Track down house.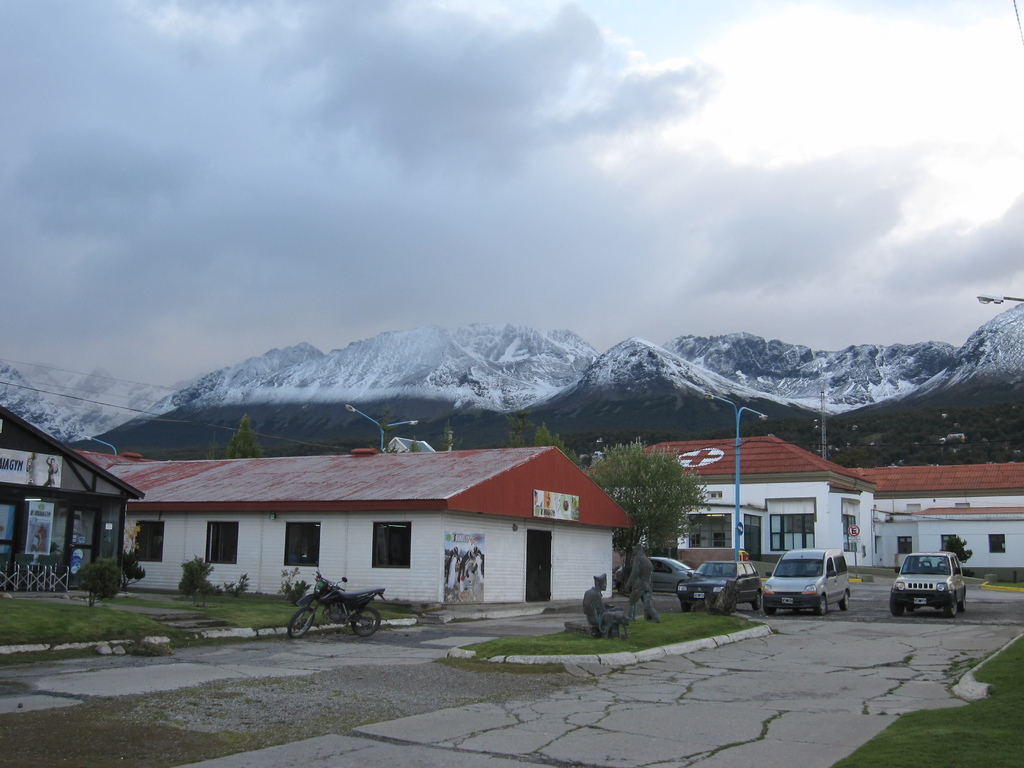
Tracked to x1=852, y1=457, x2=1023, y2=586.
